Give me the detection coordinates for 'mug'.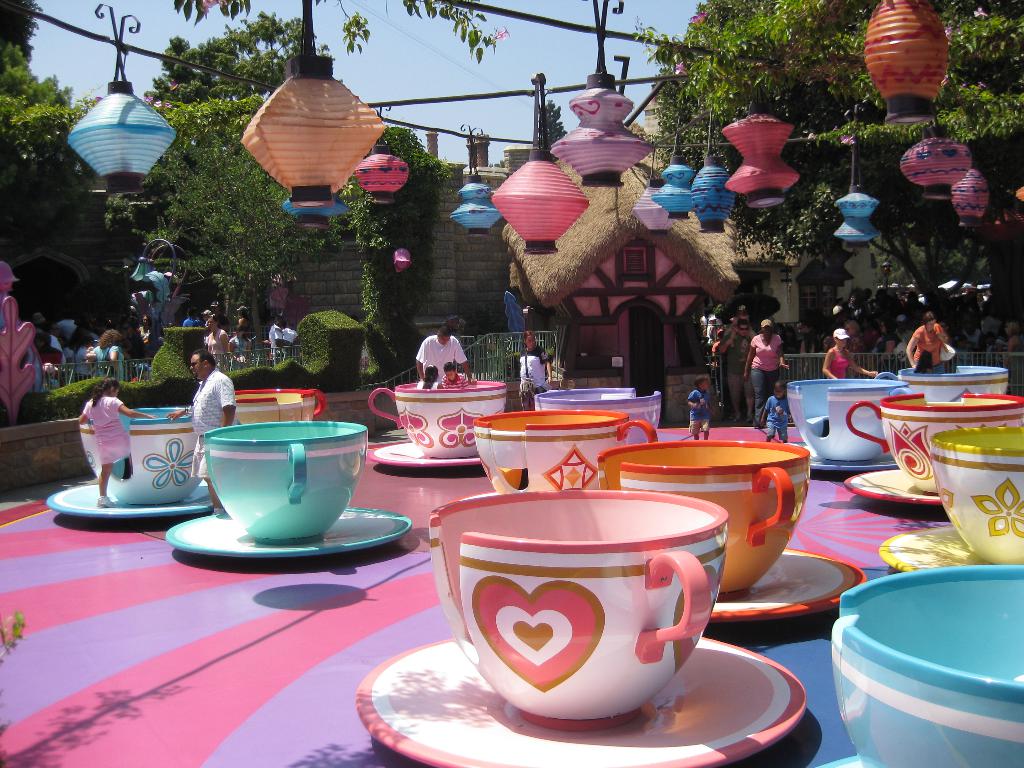
crop(80, 407, 201, 505).
